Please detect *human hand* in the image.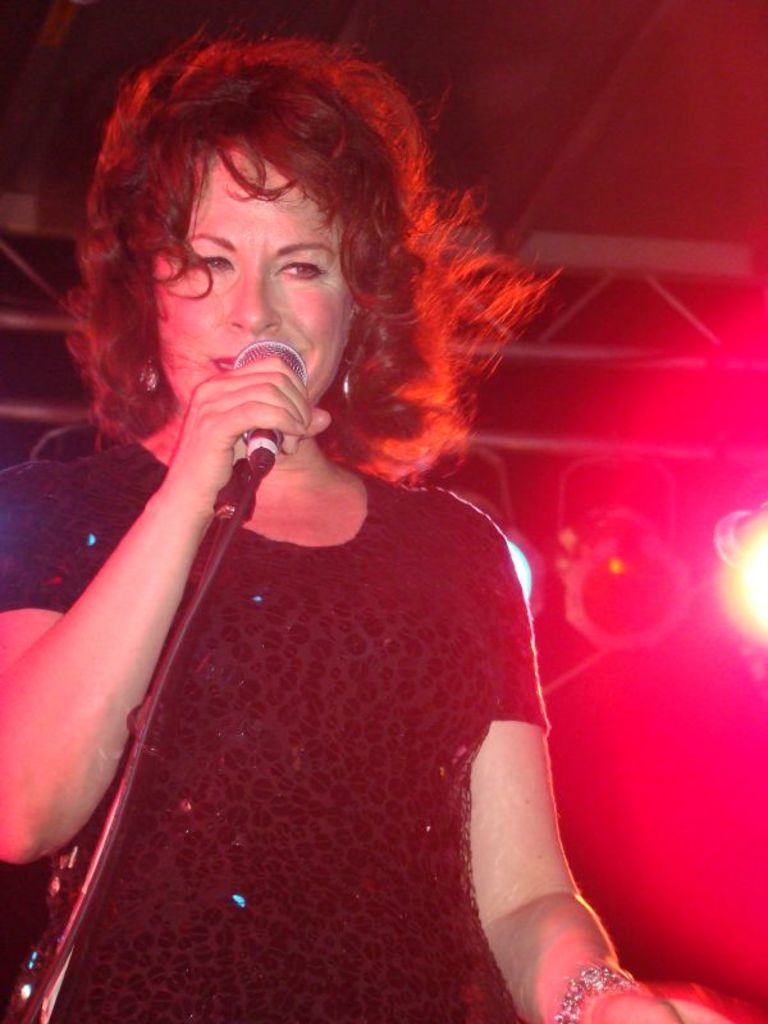
585 986 739 1023.
